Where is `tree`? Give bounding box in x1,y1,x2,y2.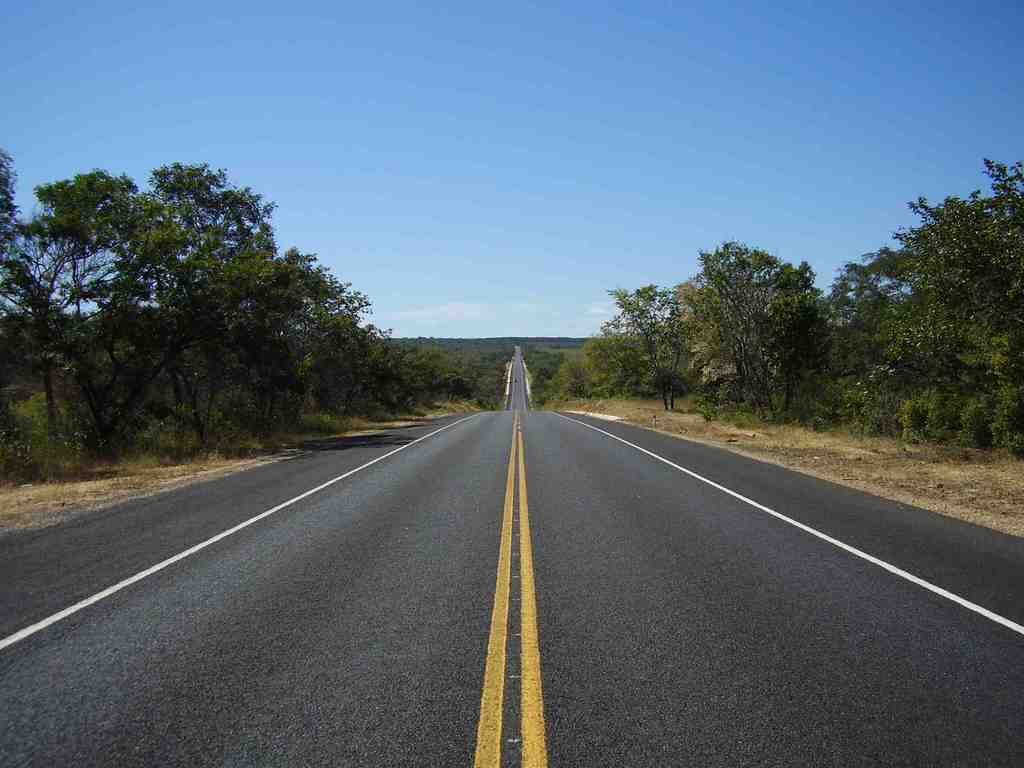
395,315,448,410.
